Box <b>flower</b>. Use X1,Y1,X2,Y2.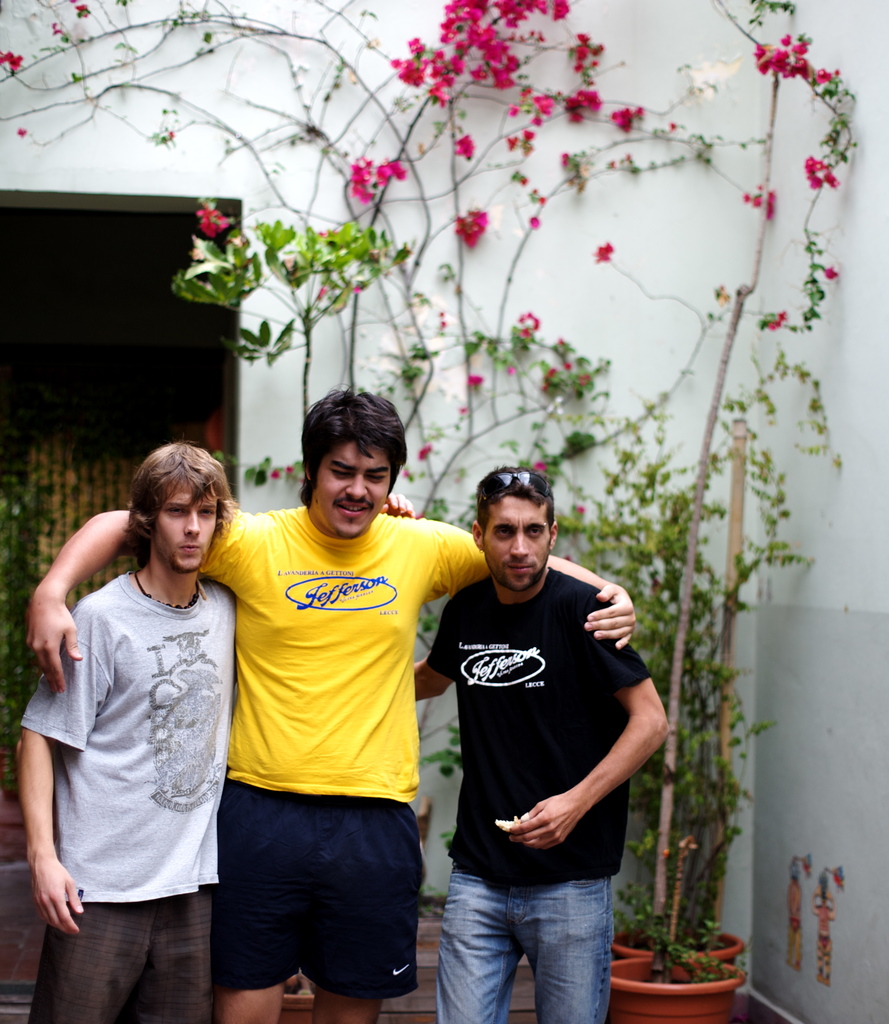
636,102,650,114.
